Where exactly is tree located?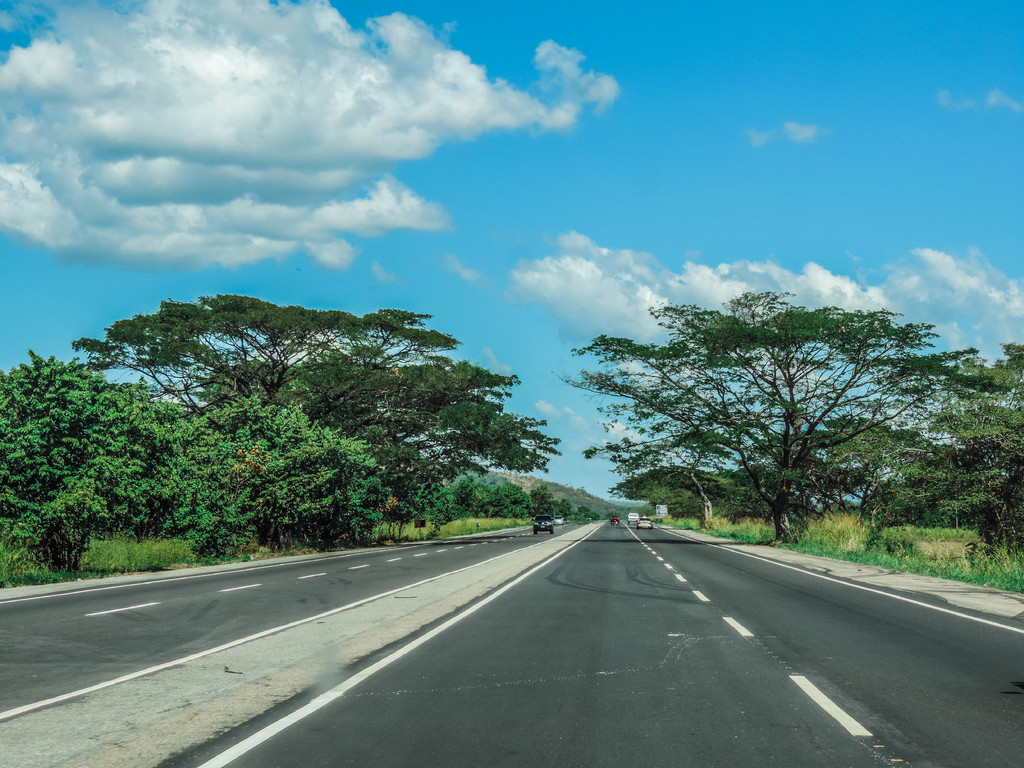
Its bounding box is bbox(747, 420, 939, 524).
